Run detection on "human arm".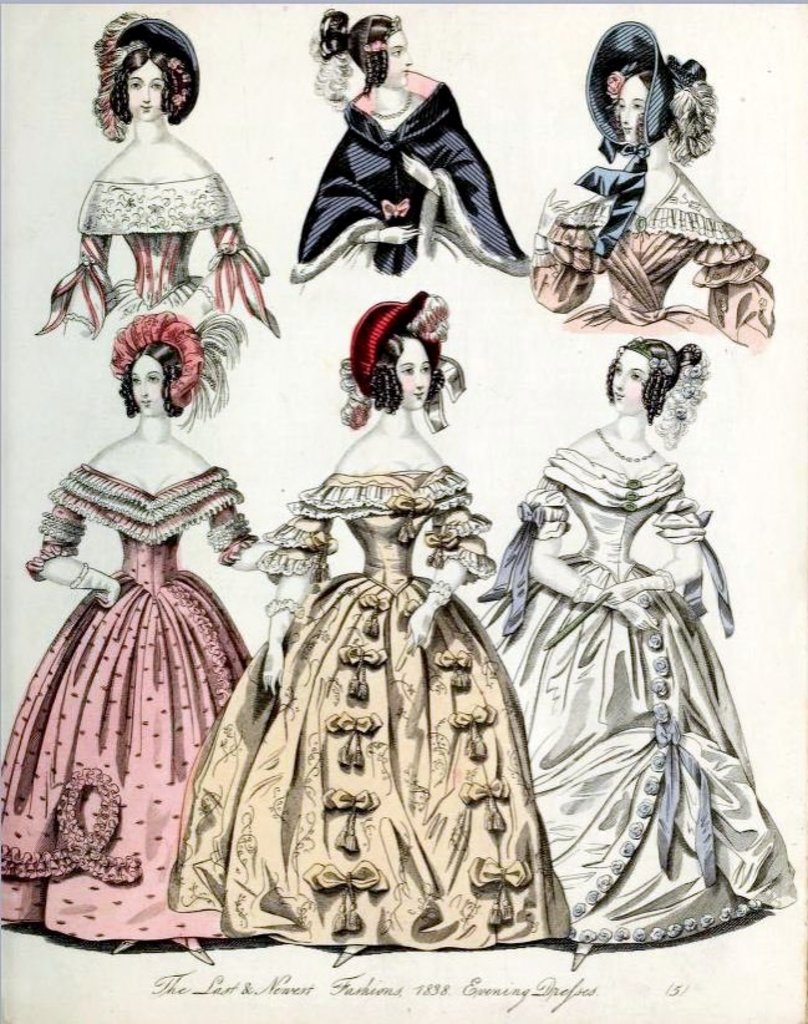
Result: [x1=207, y1=487, x2=271, y2=573].
